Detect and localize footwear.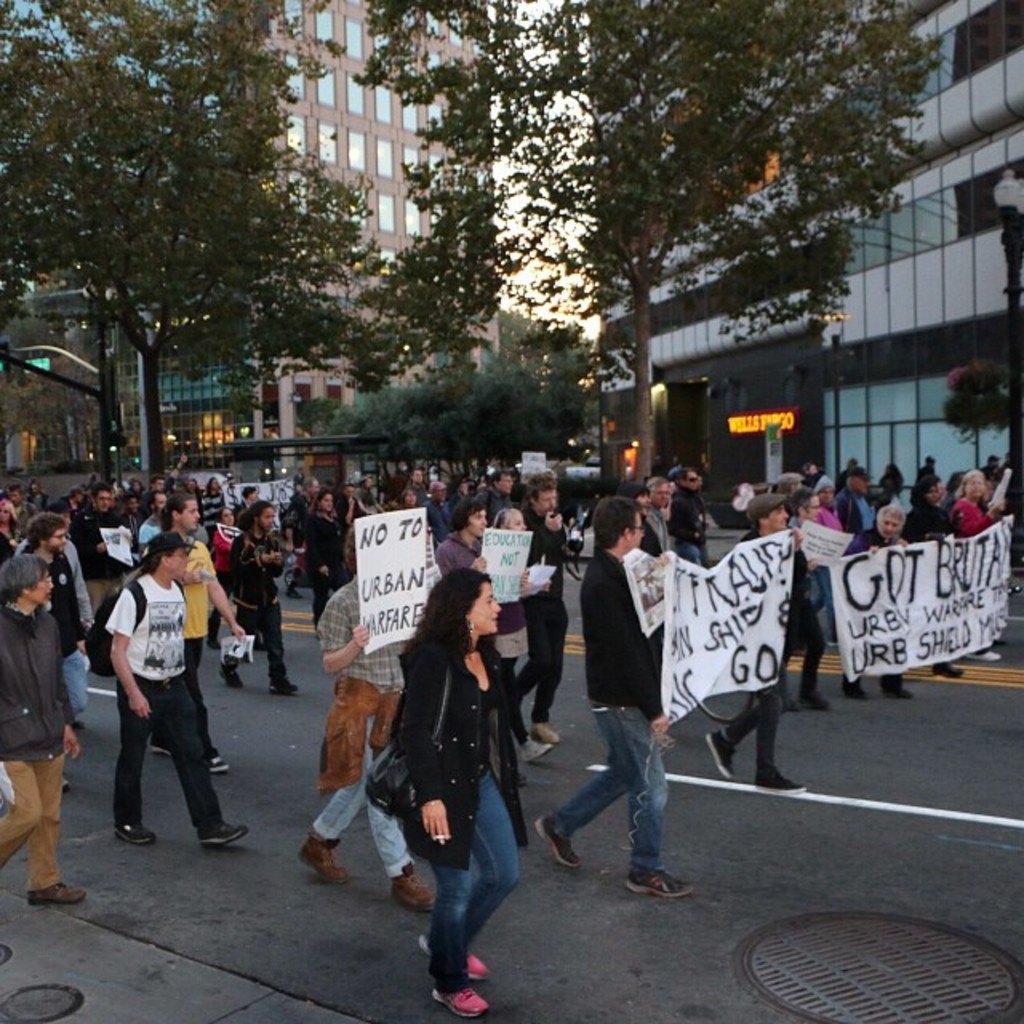
Localized at rect(634, 864, 691, 896).
